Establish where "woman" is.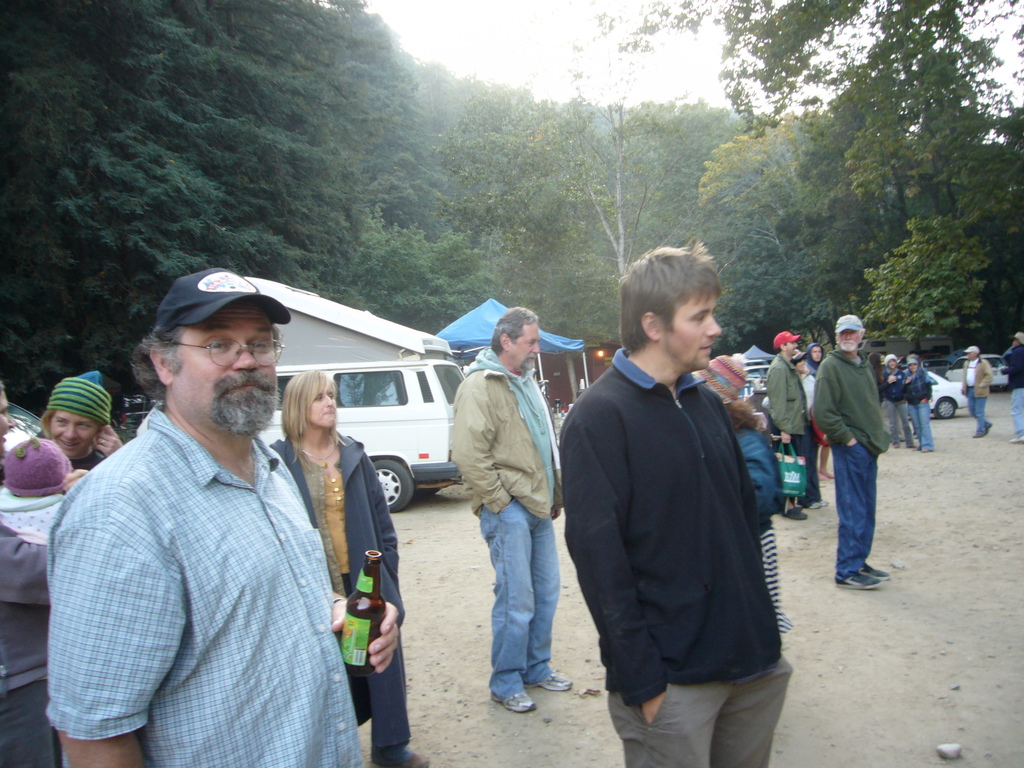
Established at box(794, 347, 830, 511).
